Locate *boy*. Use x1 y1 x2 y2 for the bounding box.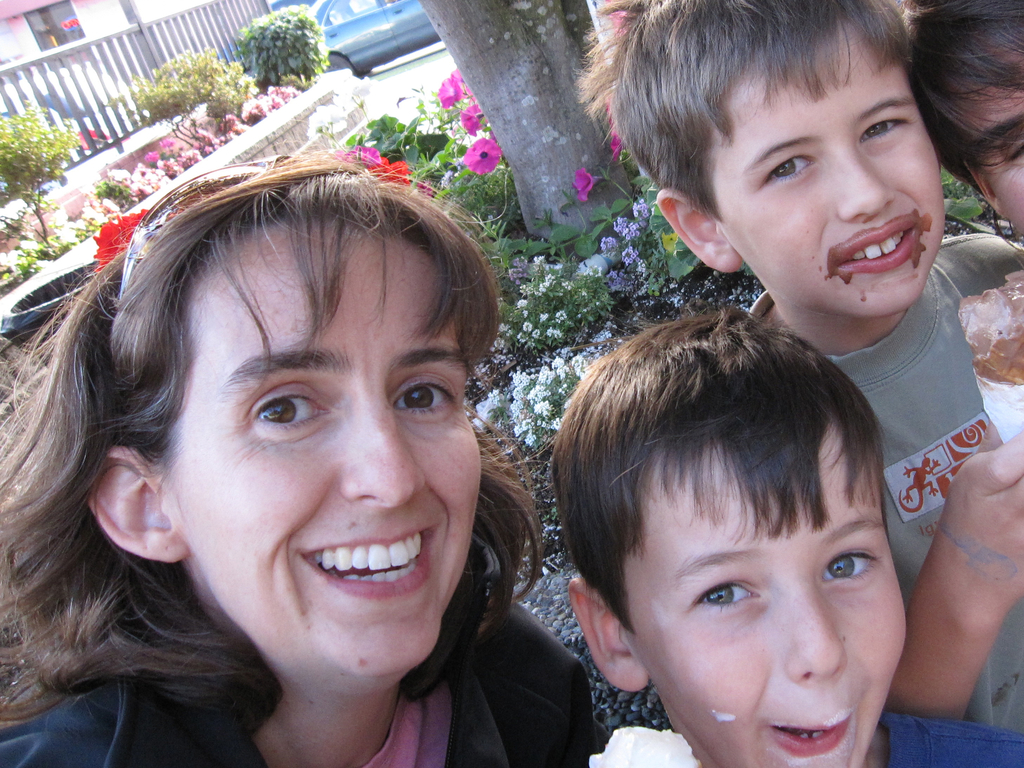
545 304 1023 767.
